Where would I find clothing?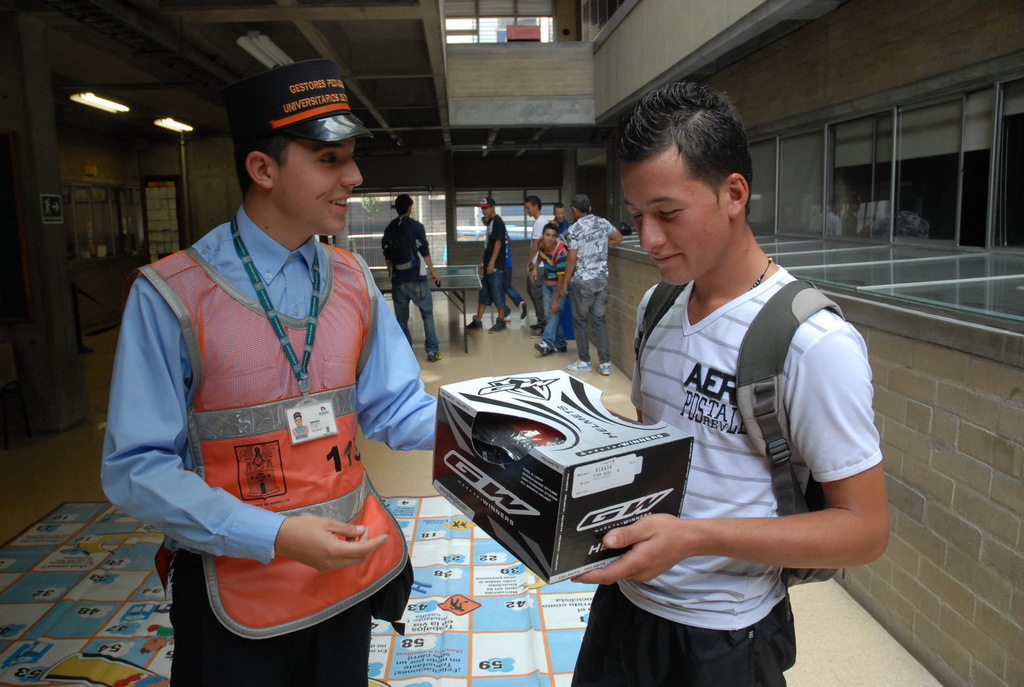
At pyautogui.locateOnScreen(474, 214, 504, 314).
